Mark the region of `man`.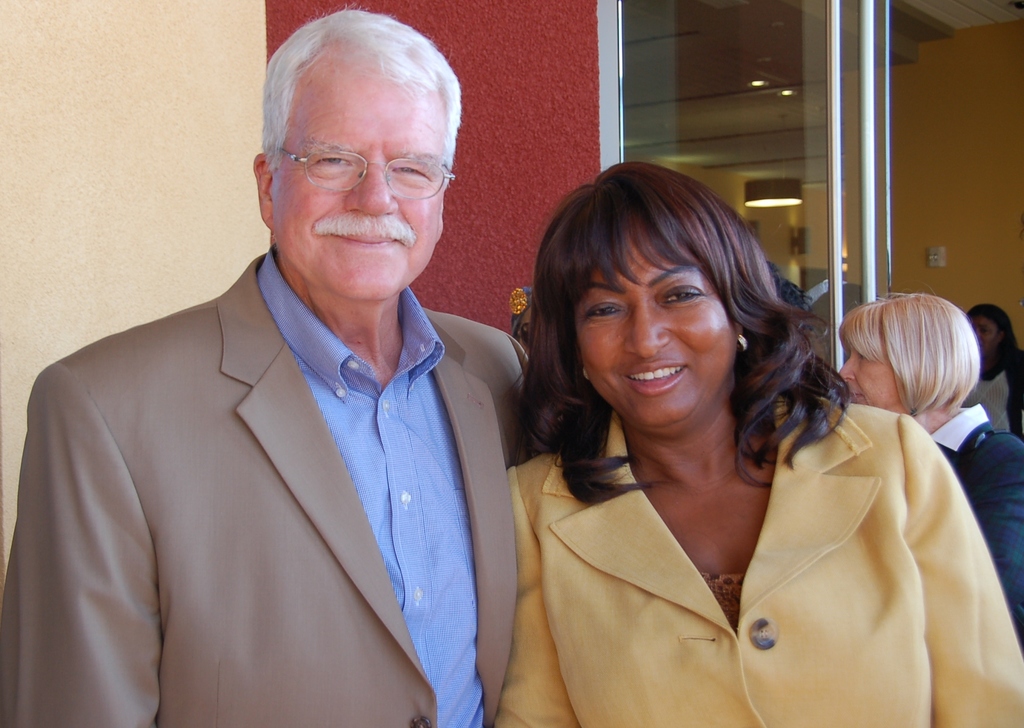
Region: <box>8,38,550,715</box>.
